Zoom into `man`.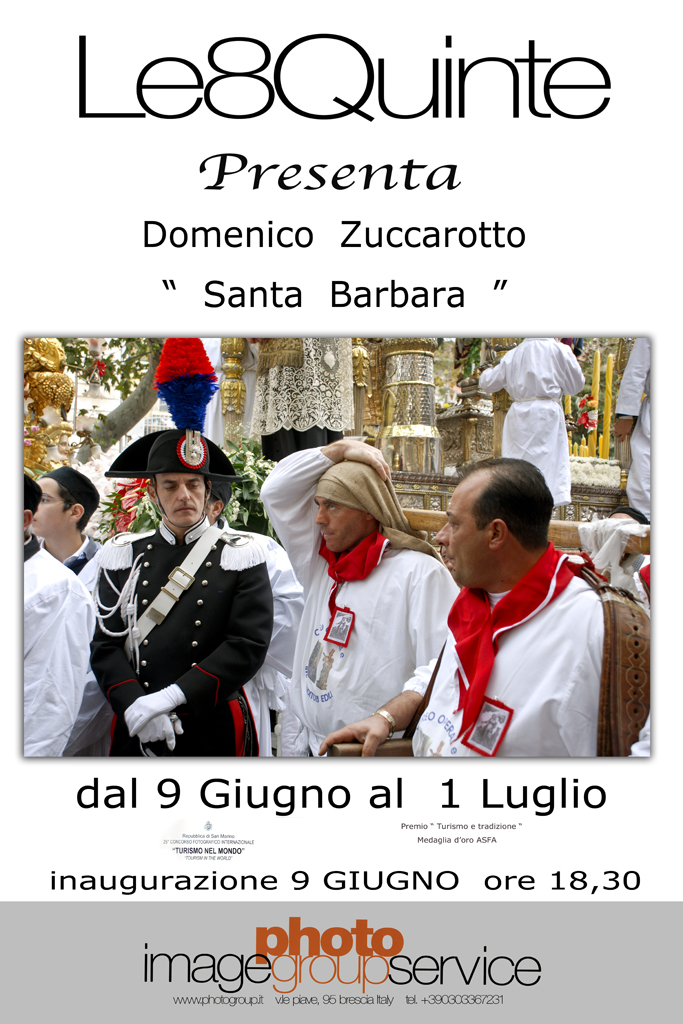
Zoom target: BBox(262, 448, 439, 746).
